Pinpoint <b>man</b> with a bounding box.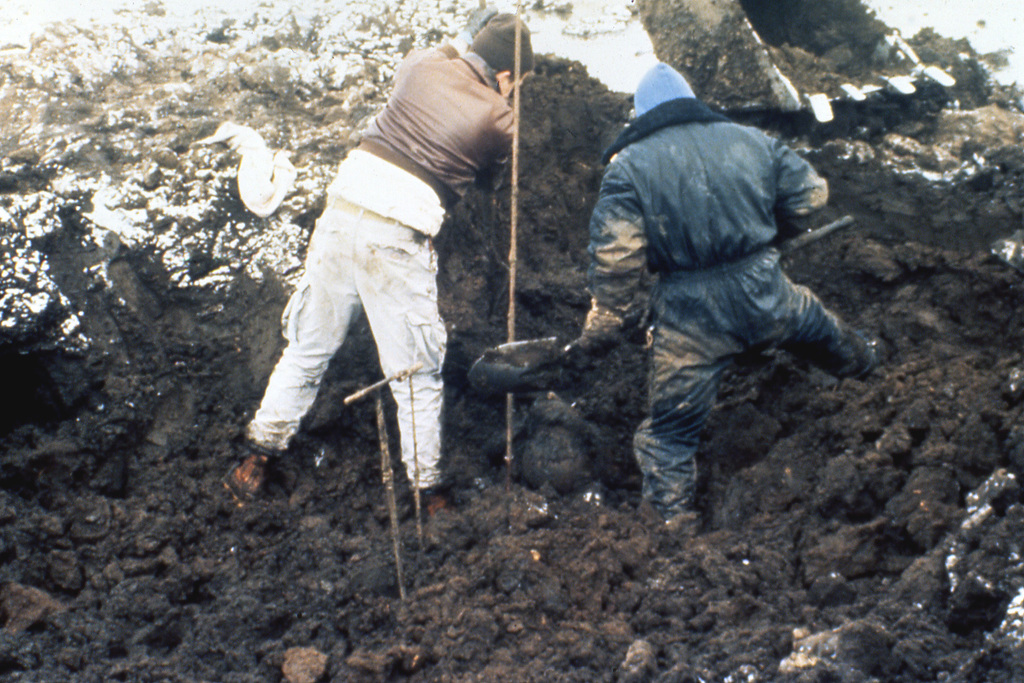
225 14 538 521.
